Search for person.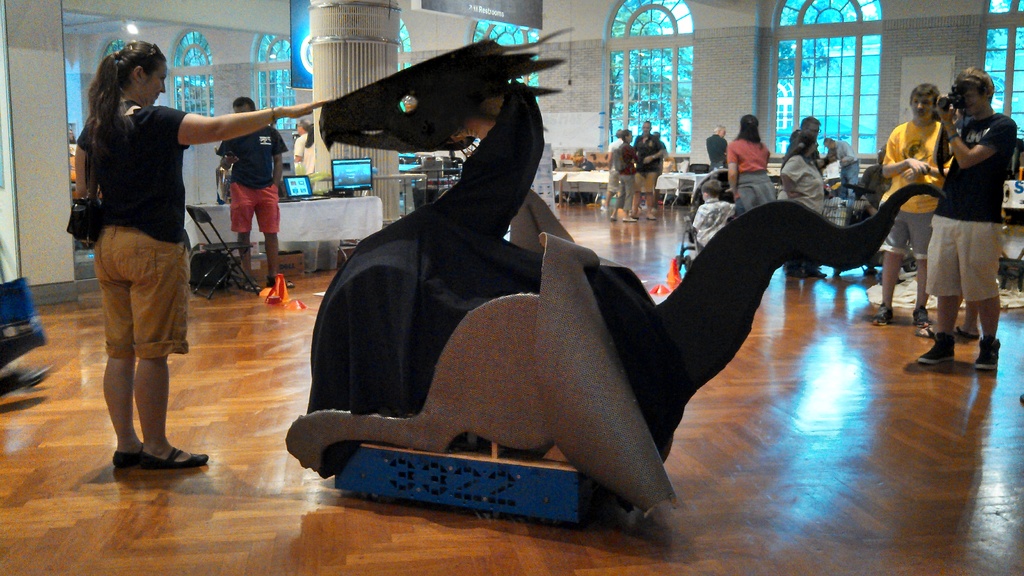
Found at <bbox>822, 133, 854, 191</bbox>.
